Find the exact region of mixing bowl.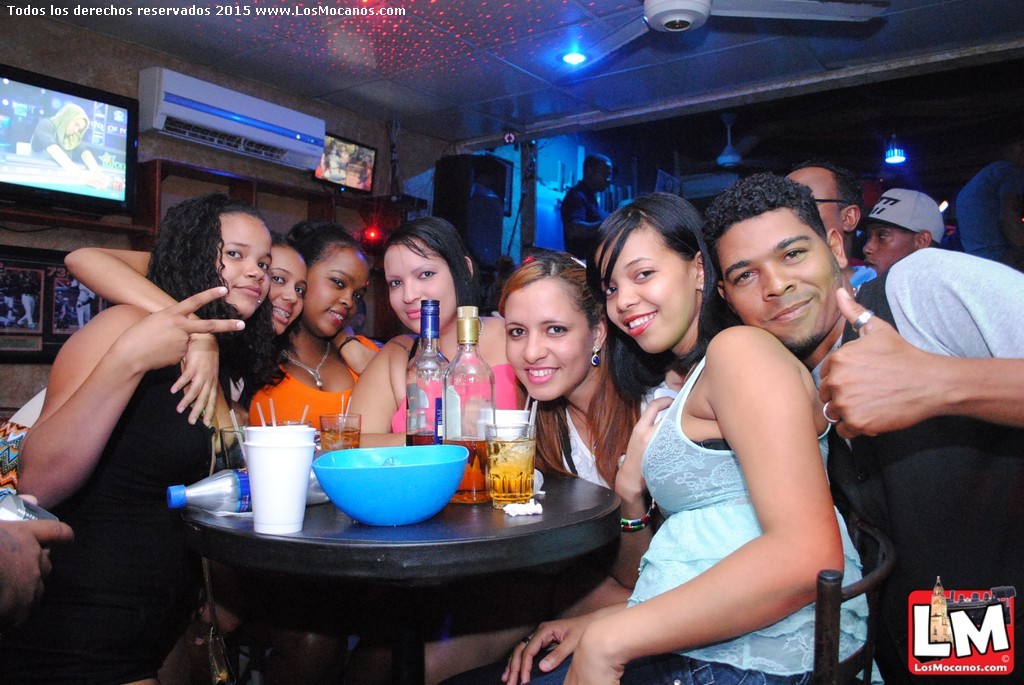
Exact region: box=[315, 437, 469, 531].
